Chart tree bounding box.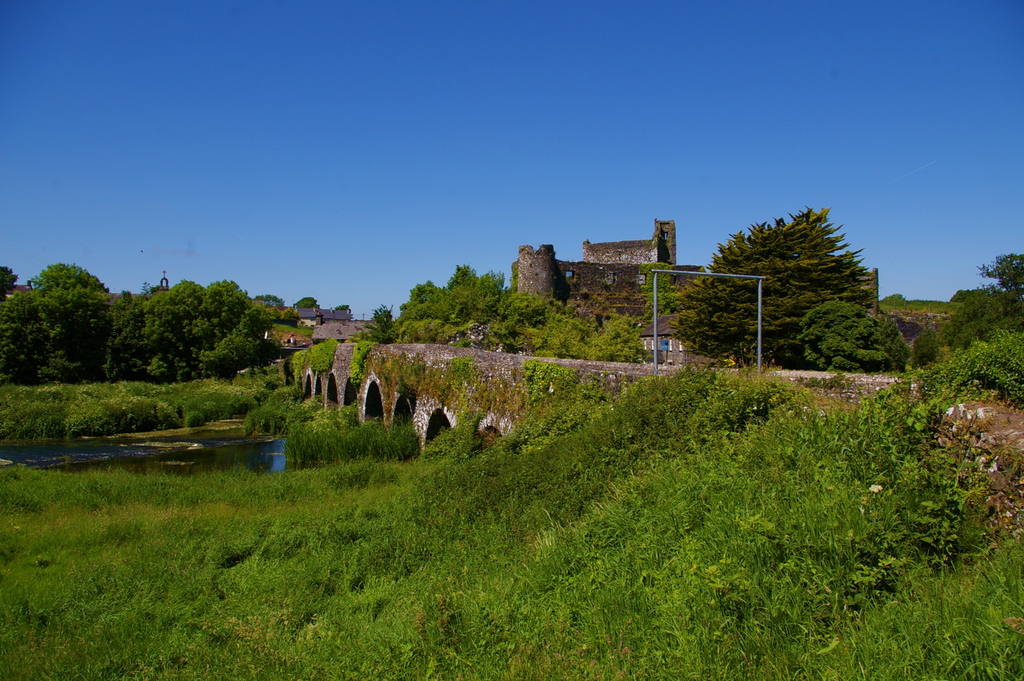
Charted: x1=292, y1=296, x2=316, y2=309.
